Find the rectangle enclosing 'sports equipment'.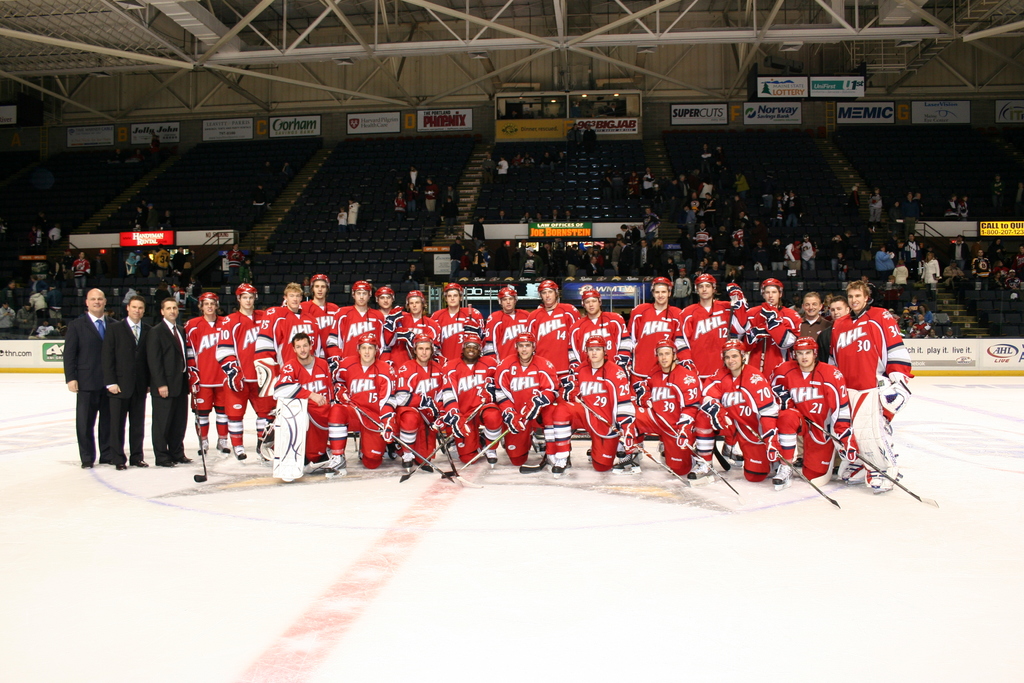
Rect(793, 336, 818, 366).
